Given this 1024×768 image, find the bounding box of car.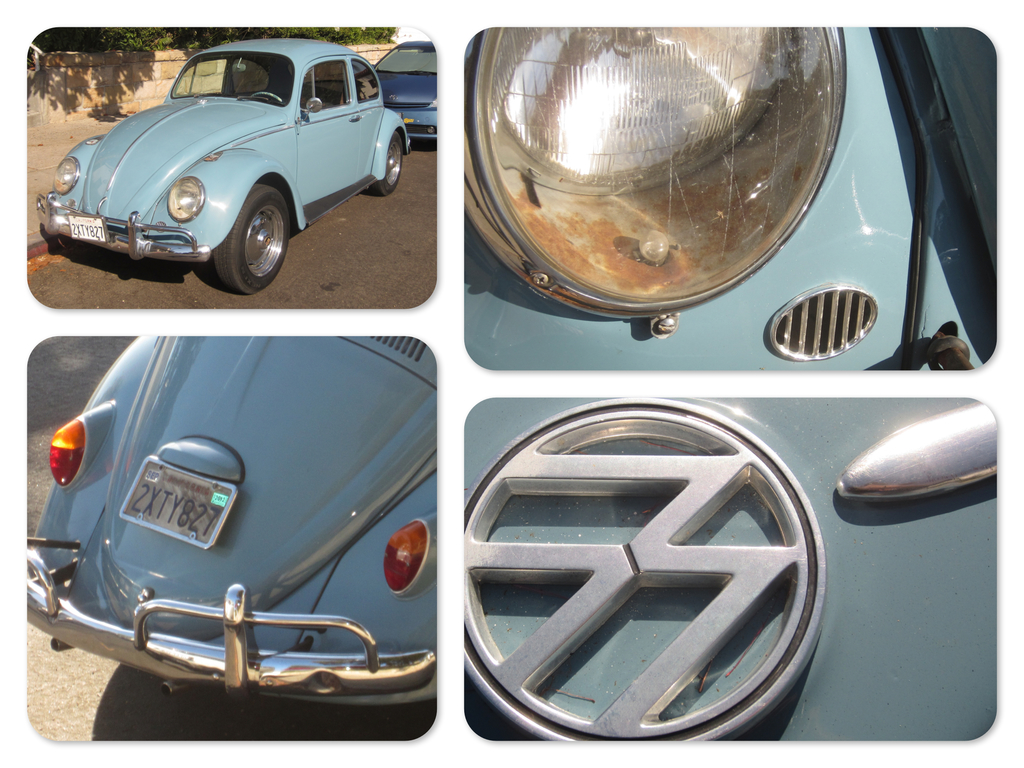
<region>459, 24, 996, 373</region>.
